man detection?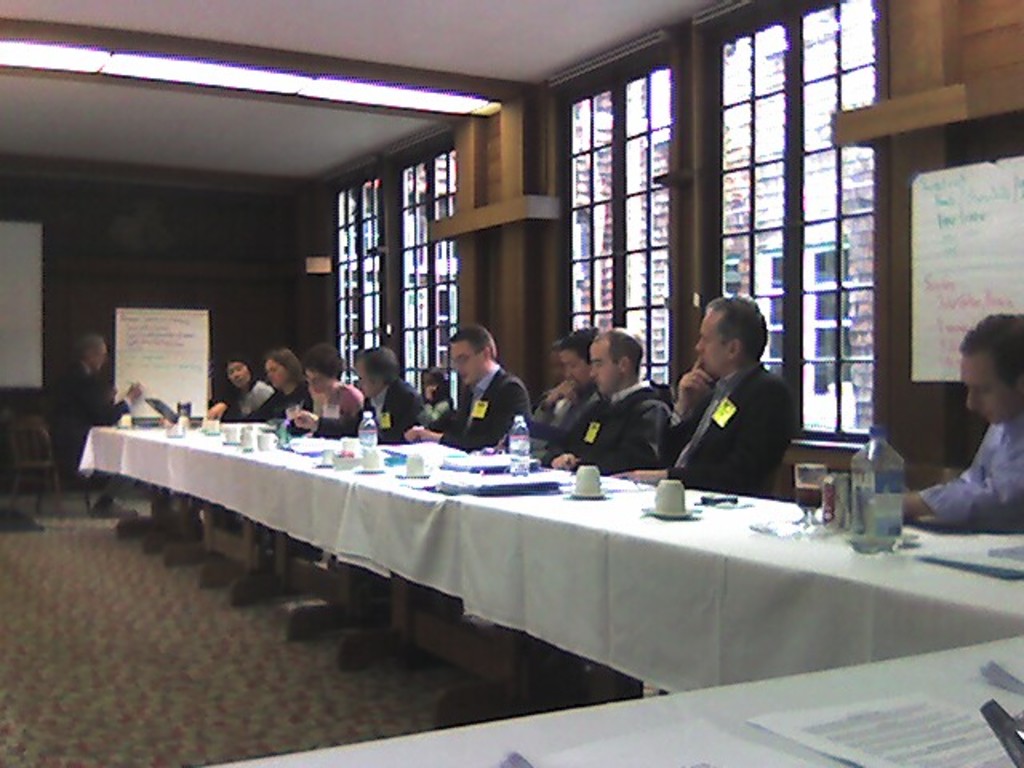
l=893, t=312, r=1022, b=528
